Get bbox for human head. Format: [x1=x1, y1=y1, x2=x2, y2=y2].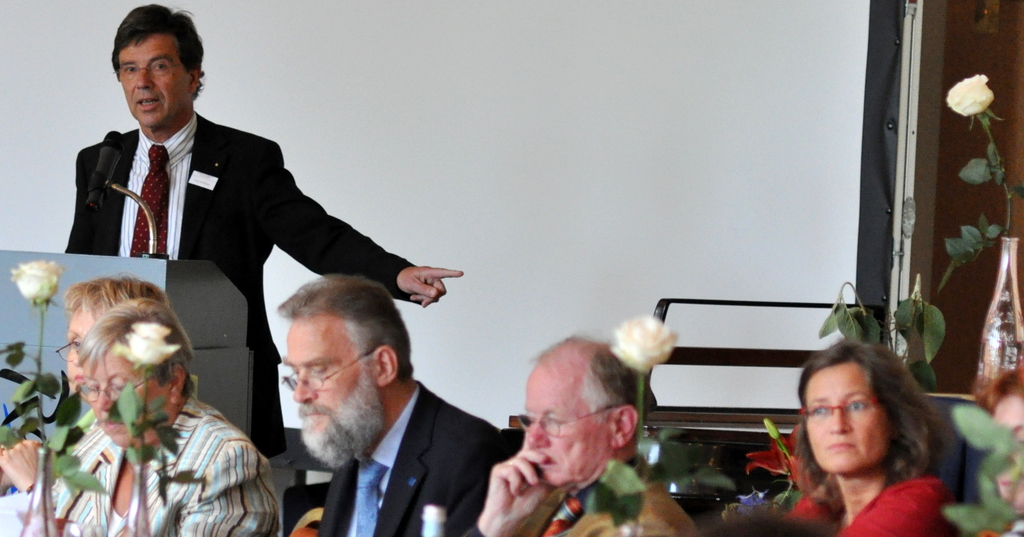
[x1=812, y1=347, x2=923, y2=481].
